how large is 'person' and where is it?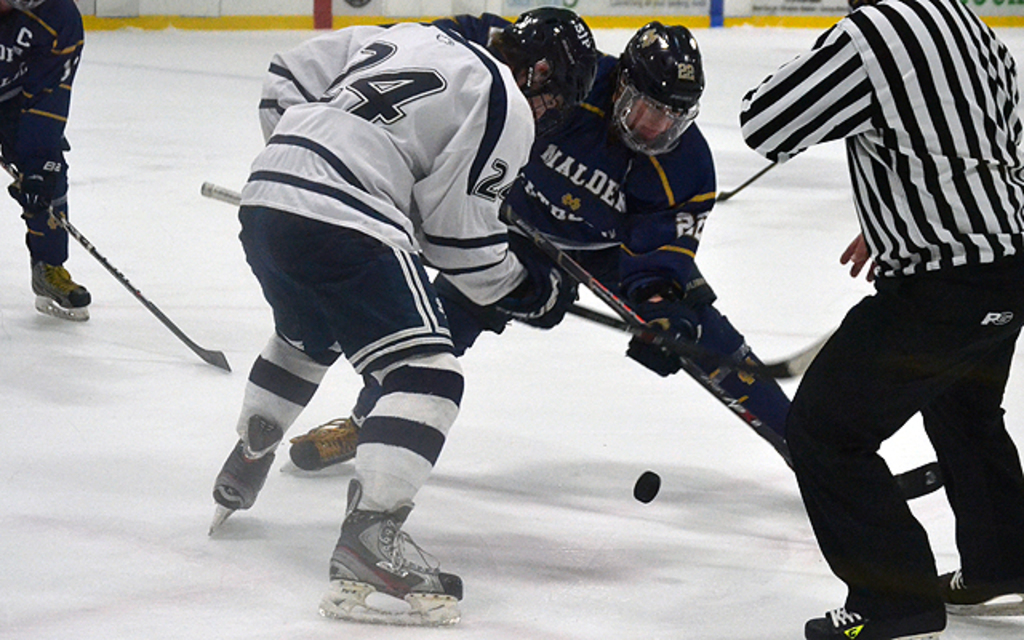
Bounding box: (286, 10, 803, 490).
